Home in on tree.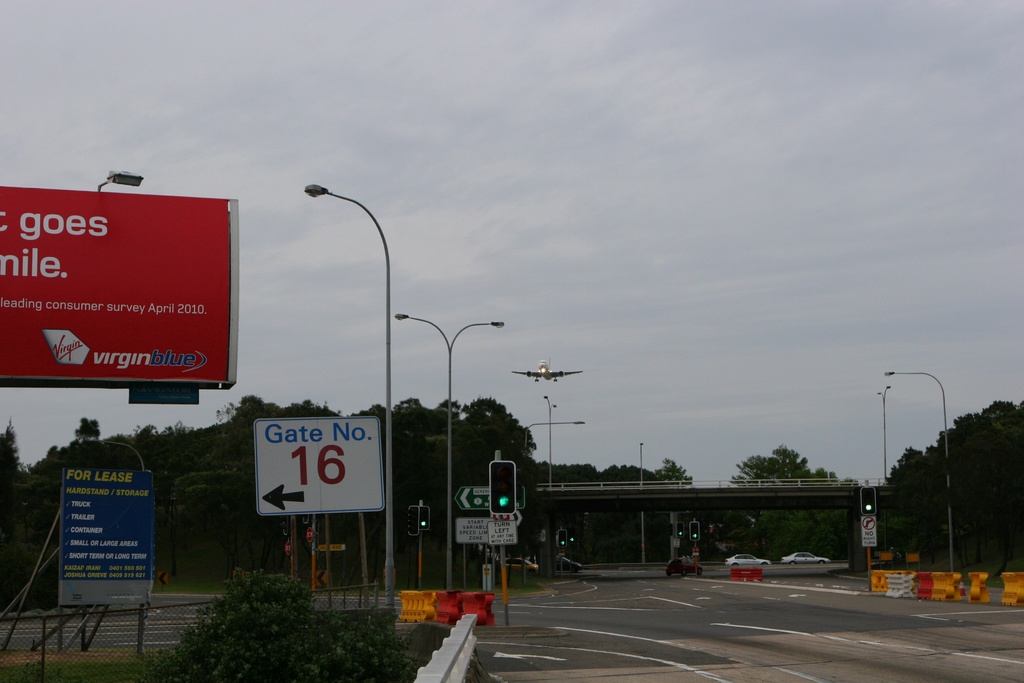
Homed in at [714, 441, 868, 575].
